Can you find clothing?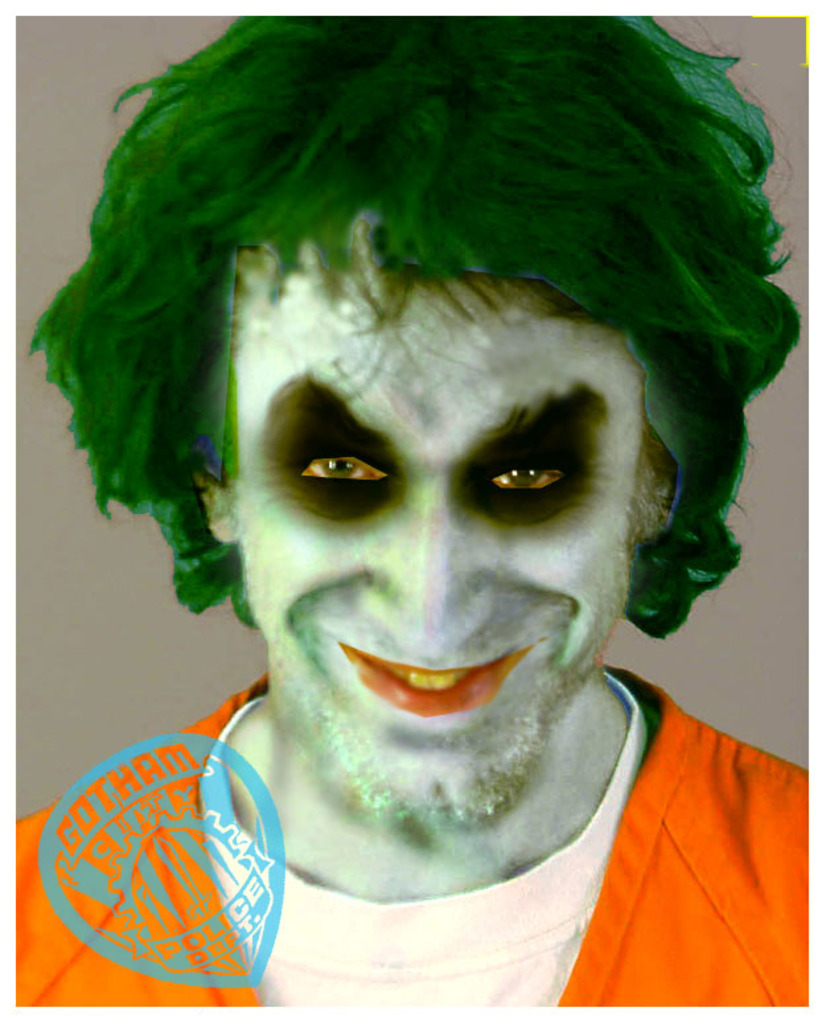
Yes, bounding box: Rect(17, 667, 807, 1009).
